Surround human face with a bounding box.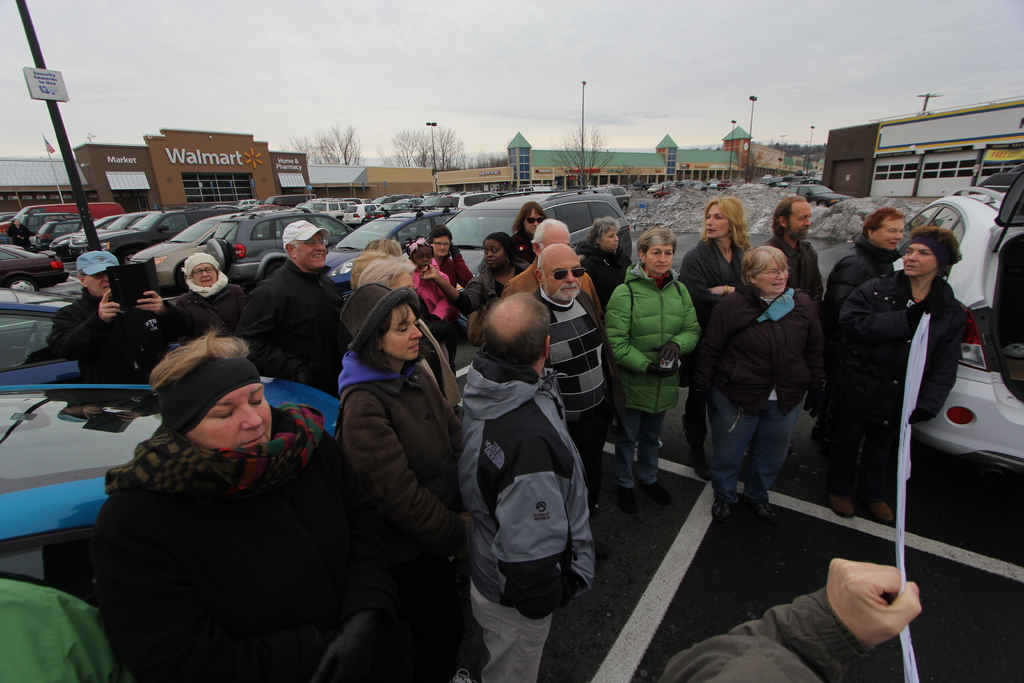
(296, 234, 329, 265).
